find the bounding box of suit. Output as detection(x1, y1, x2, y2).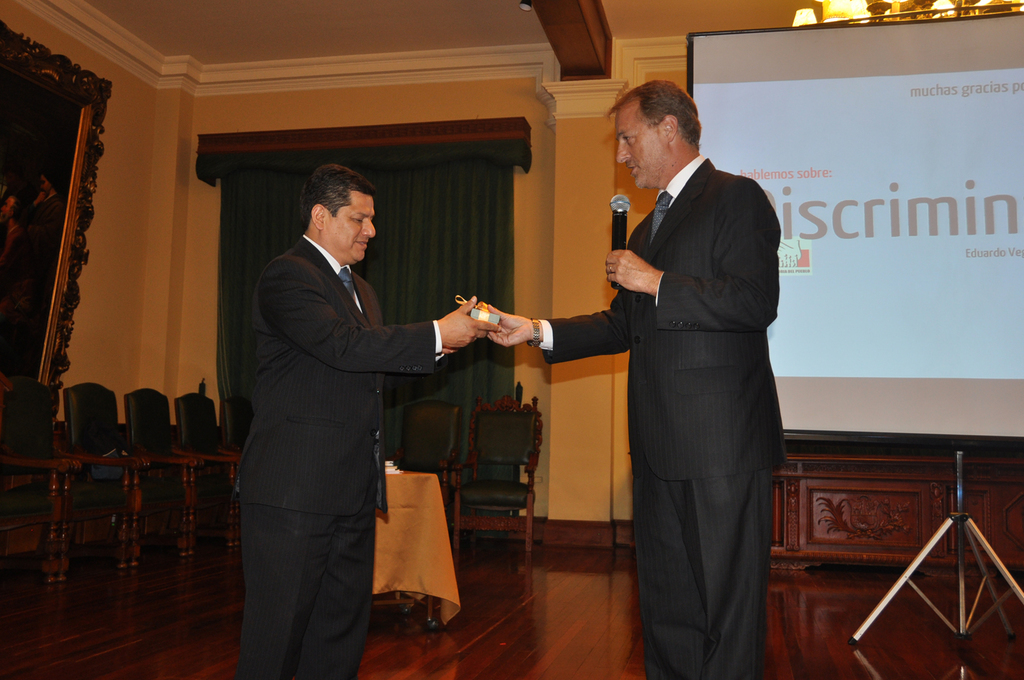
detection(574, 75, 804, 672).
